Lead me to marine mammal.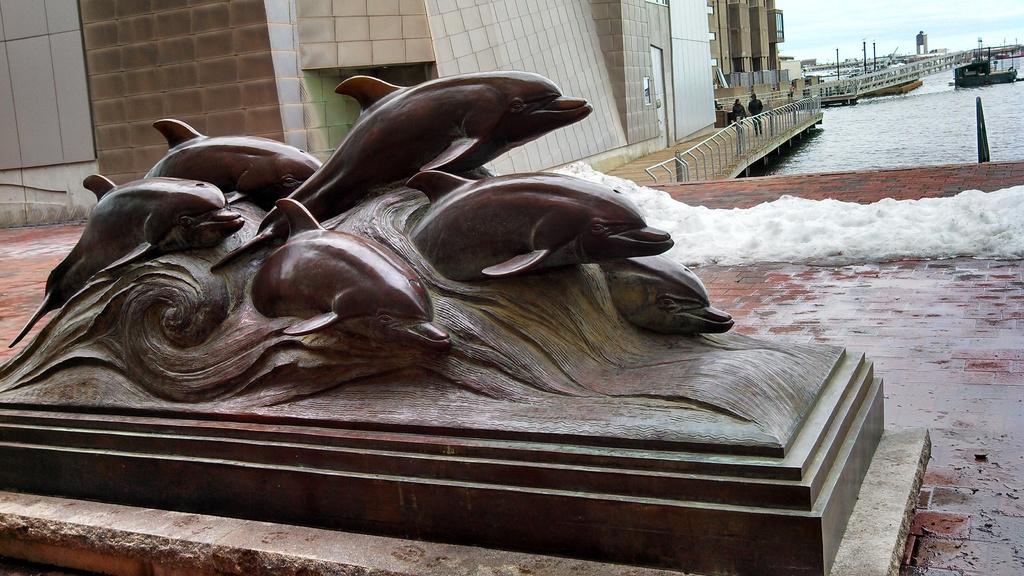
Lead to {"left": 148, "top": 115, "right": 324, "bottom": 209}.
